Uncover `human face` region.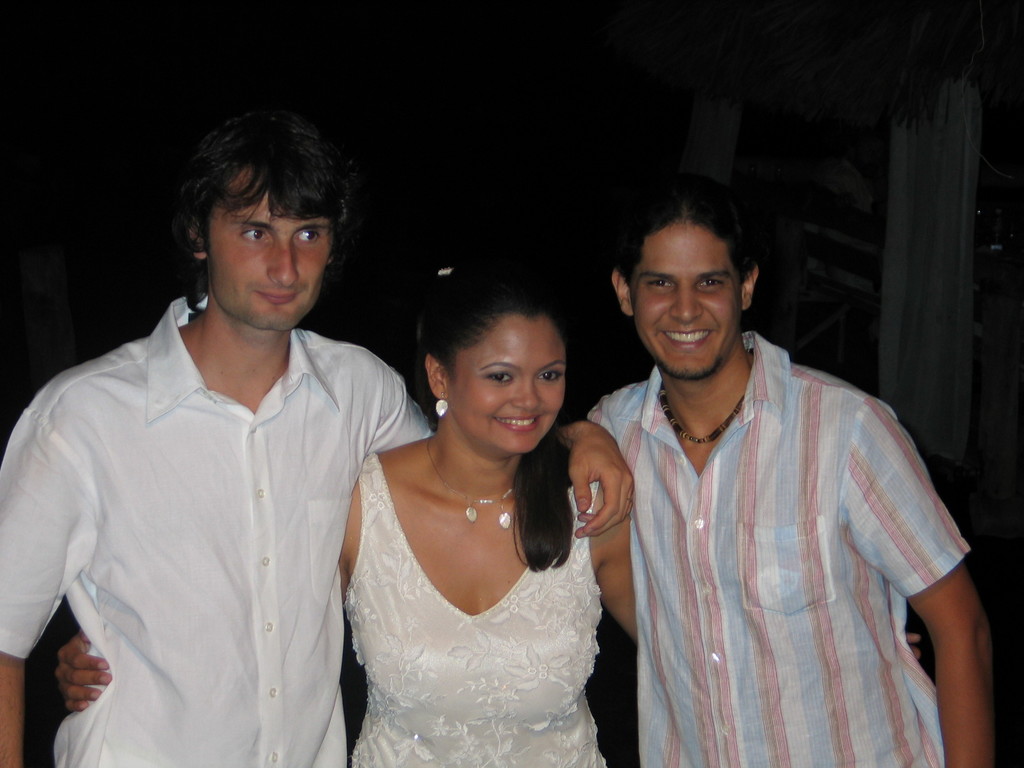
Uncovered: 204,177,333,332.
